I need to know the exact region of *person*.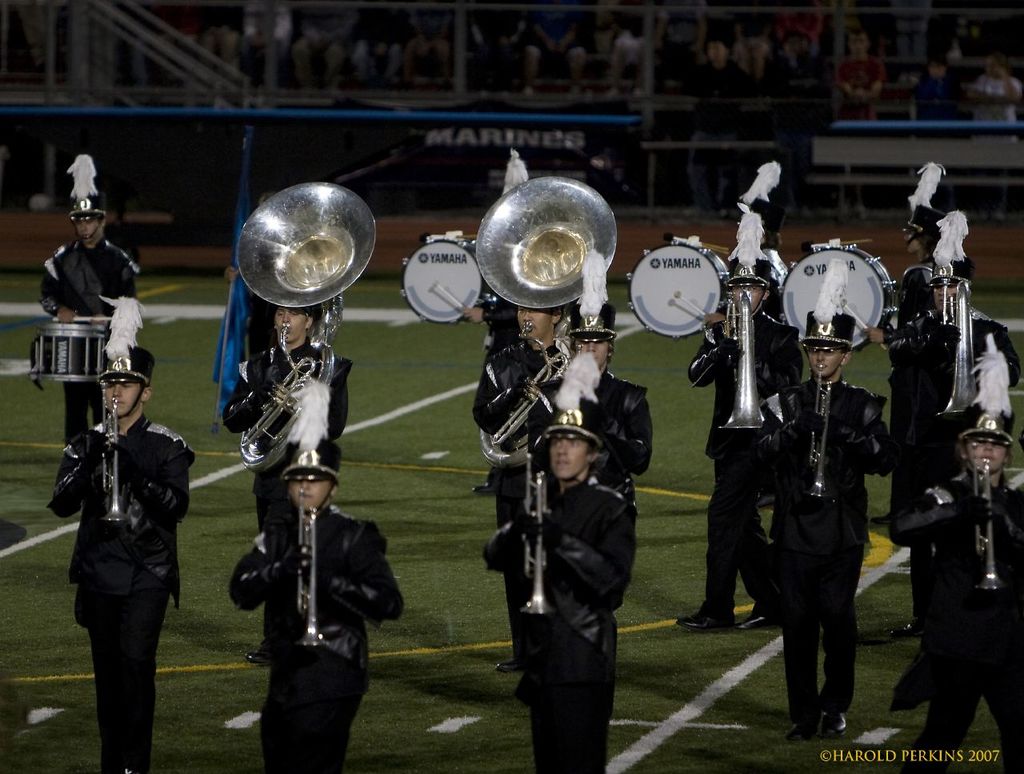
Region: {"x1": 911, "y1": 199, "x2": 954, "y2": 311}.
